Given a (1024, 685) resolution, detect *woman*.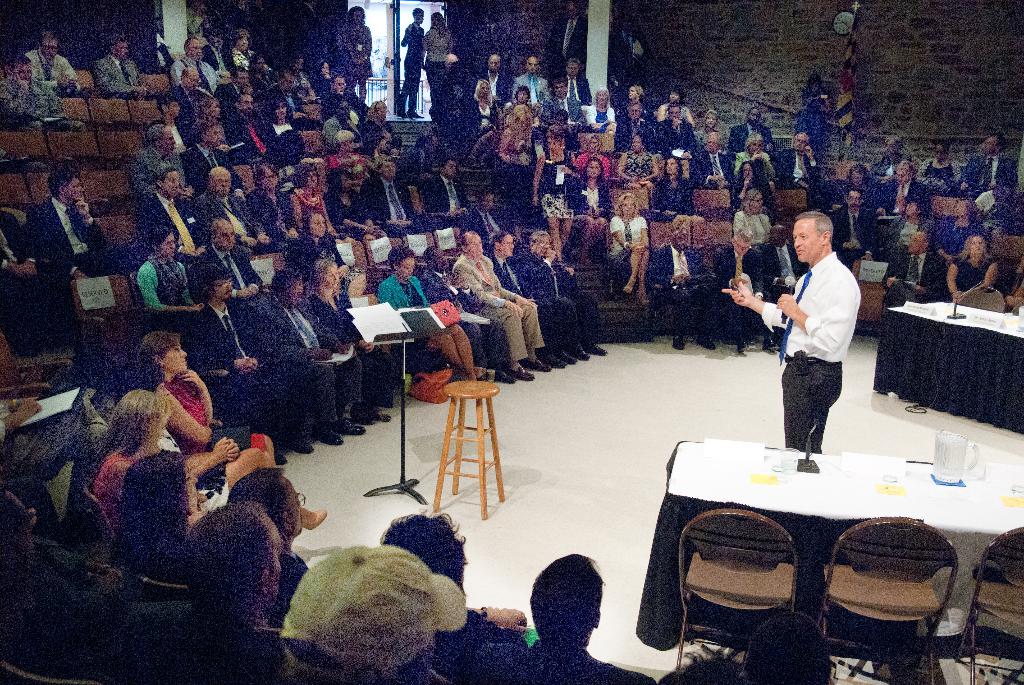
(left=283, top=204, right=367, bottom=311).
